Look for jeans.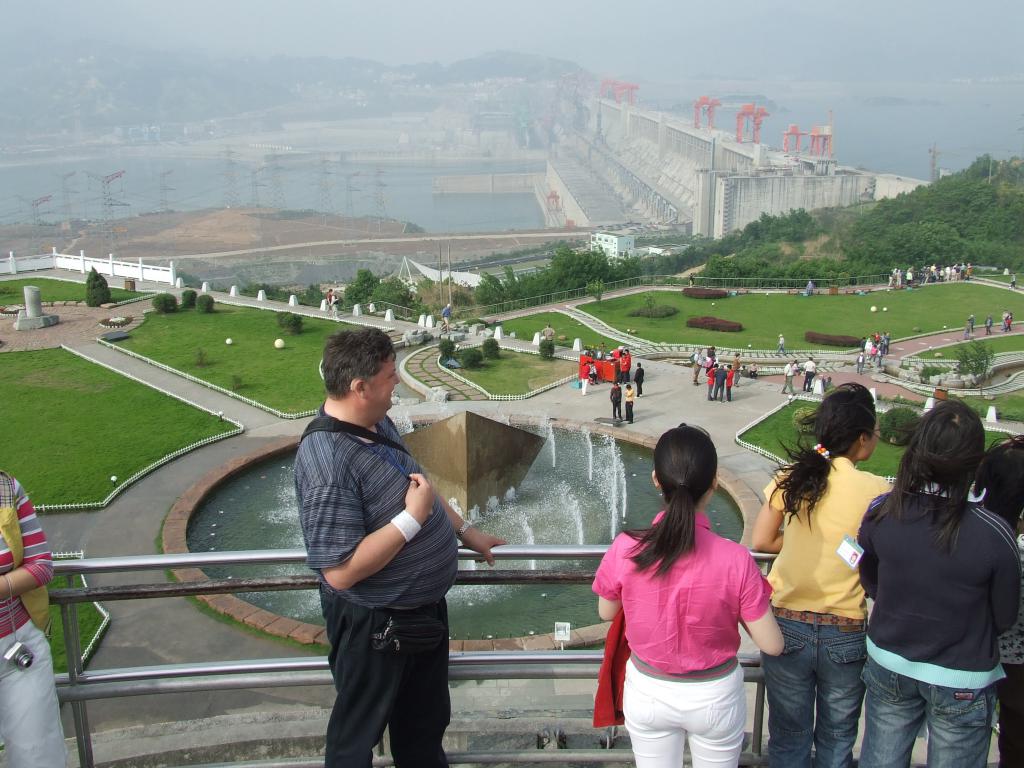
Found: bbox=[767, 600, 869, 767].
